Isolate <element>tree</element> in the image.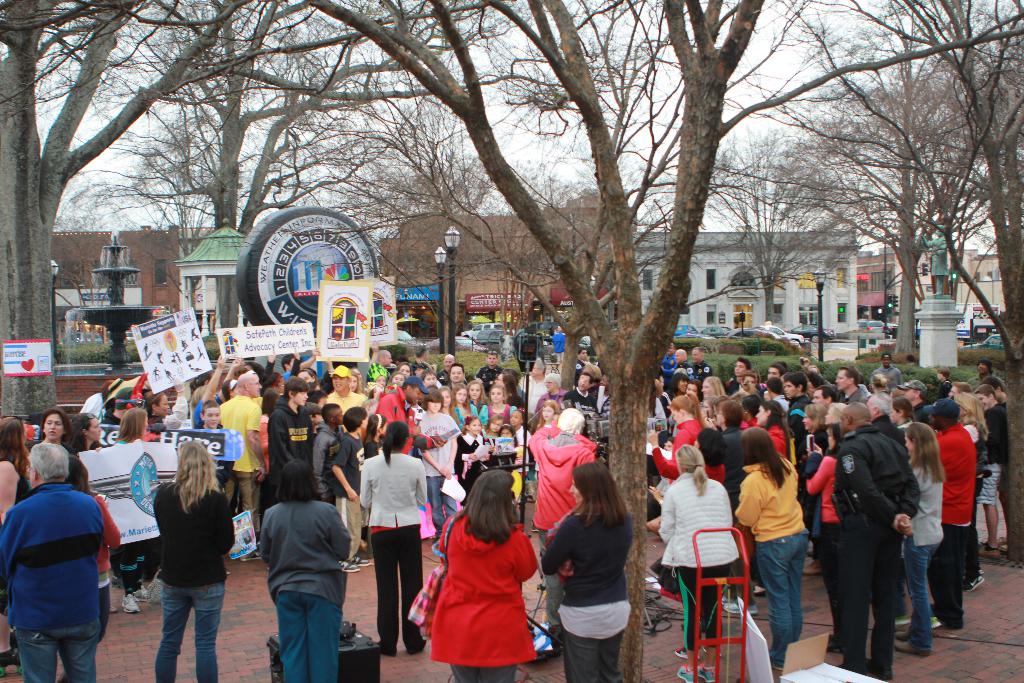
Isolated region: x1=836 y1=0 x2=1022 y2=566.
